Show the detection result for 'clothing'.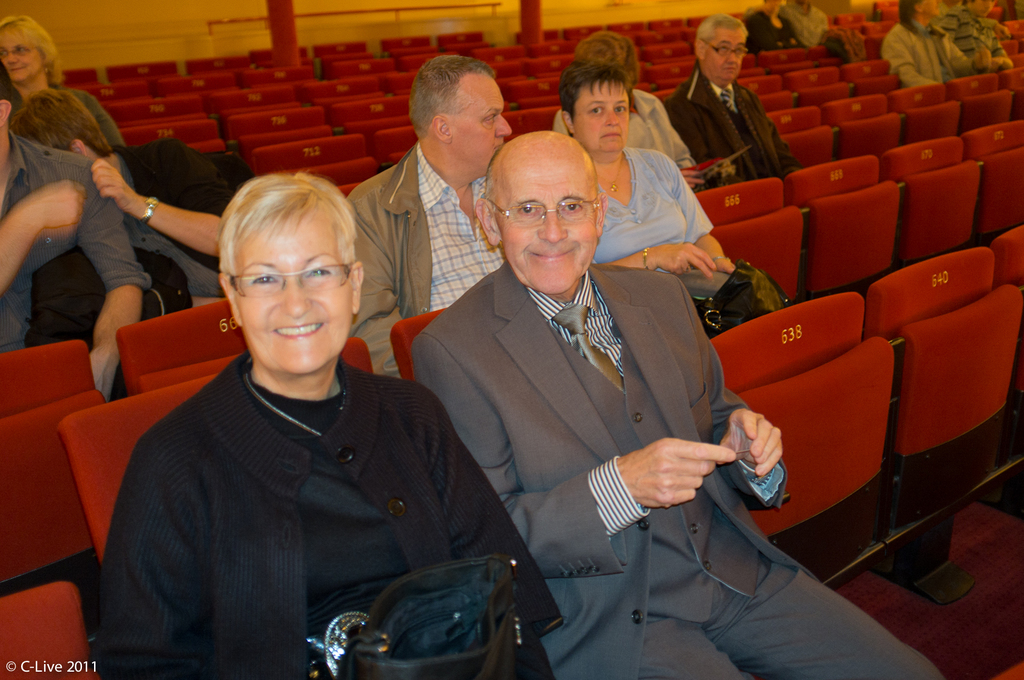
[left=6, top=87, right=120, bottom=163].
